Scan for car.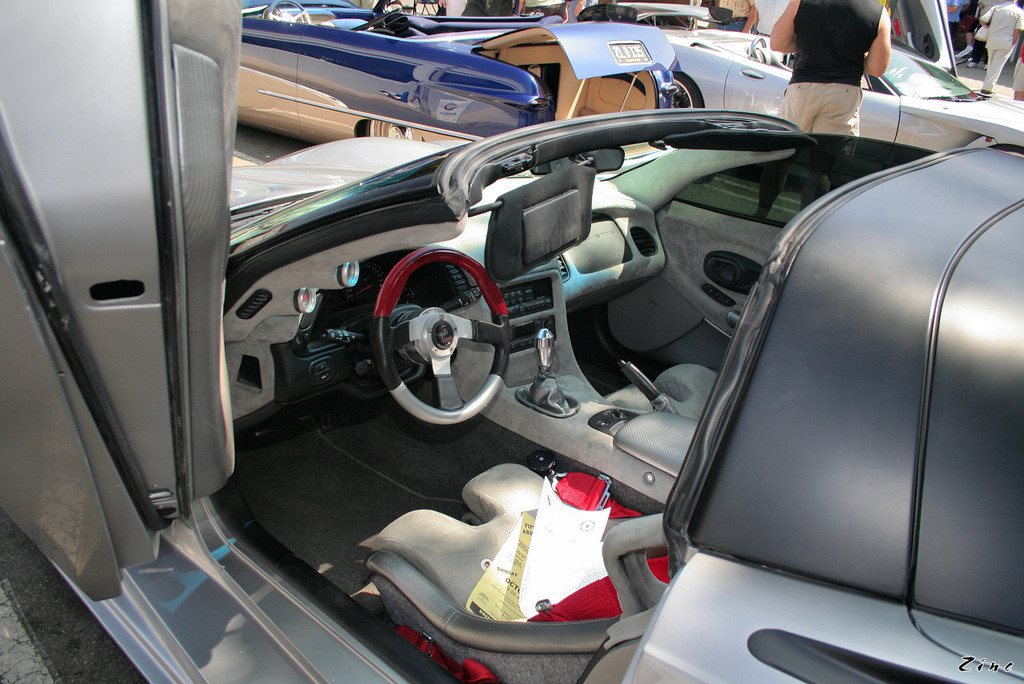
Scan result: (left=0, top=0, right=1023, bottom=683).
